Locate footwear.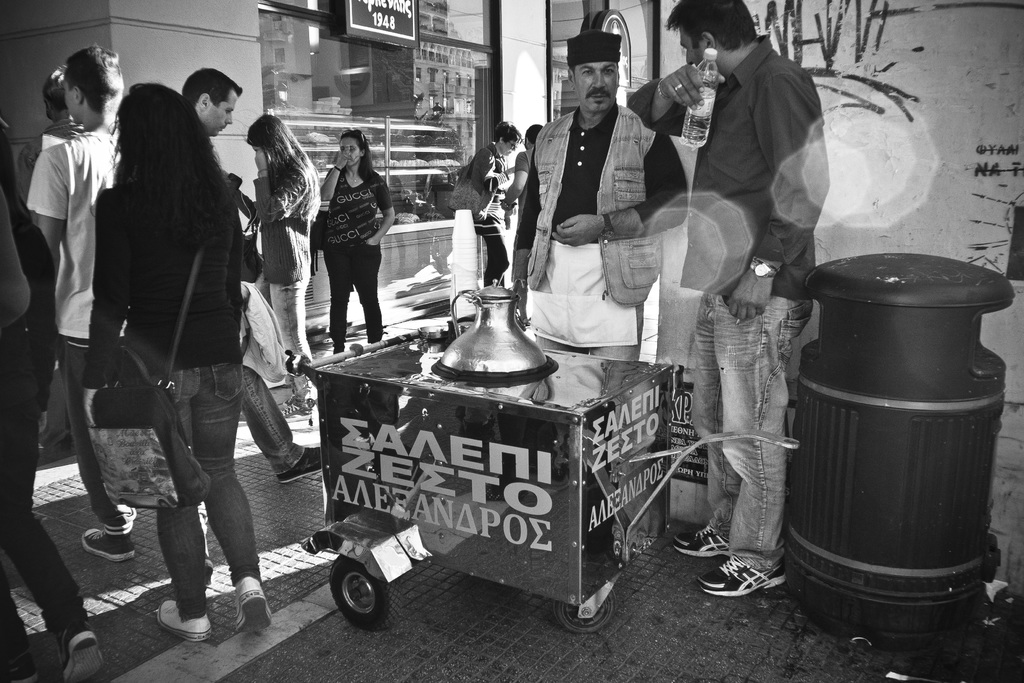
Bounding box: box=[60, 625, 106, 680].
